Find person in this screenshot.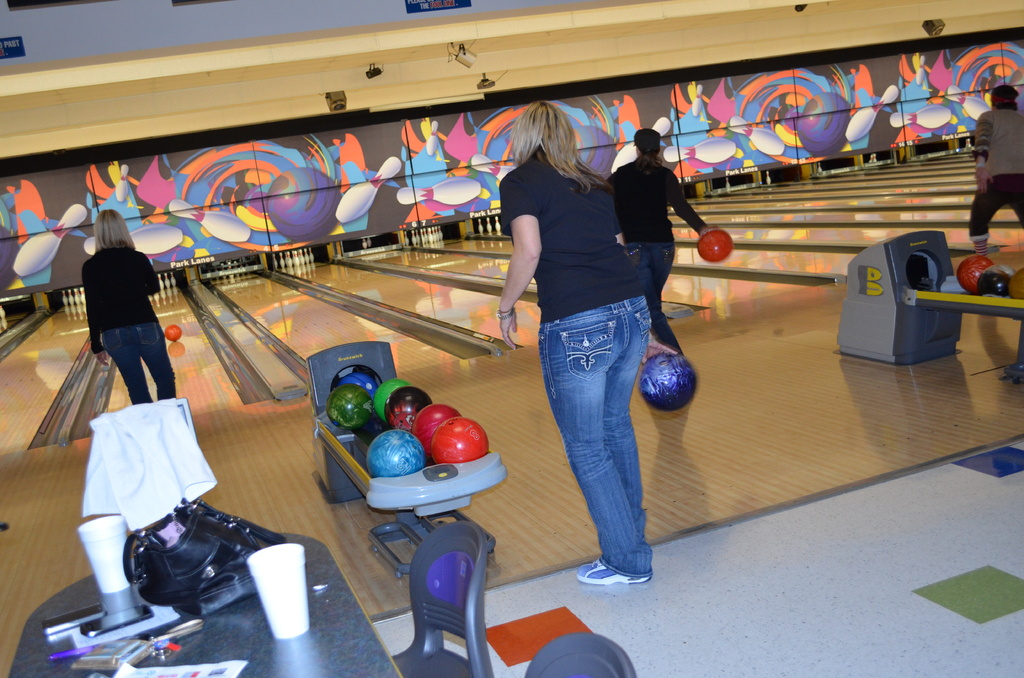
The bounding box for person is 604/129/721/355.
